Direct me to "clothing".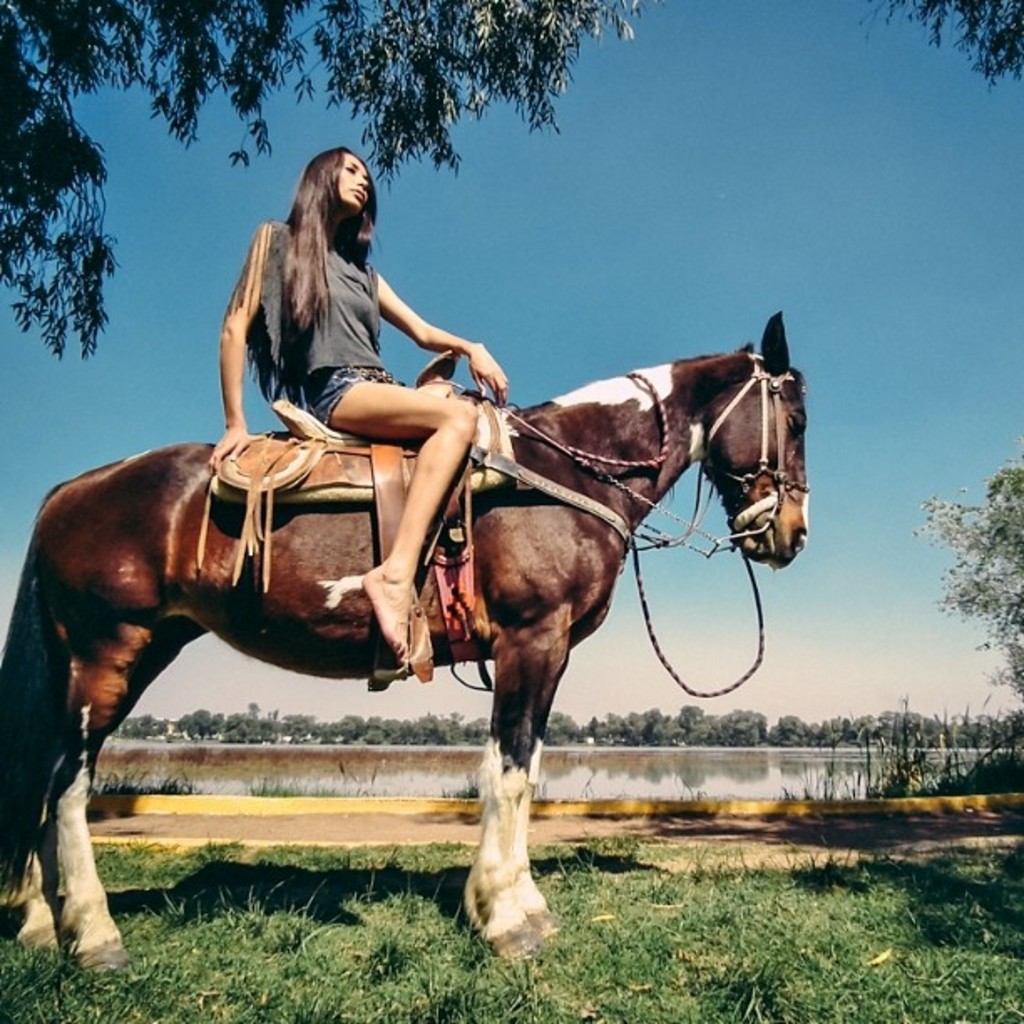
Direction: x1=211, y1=162, x2=452, y2=418.
